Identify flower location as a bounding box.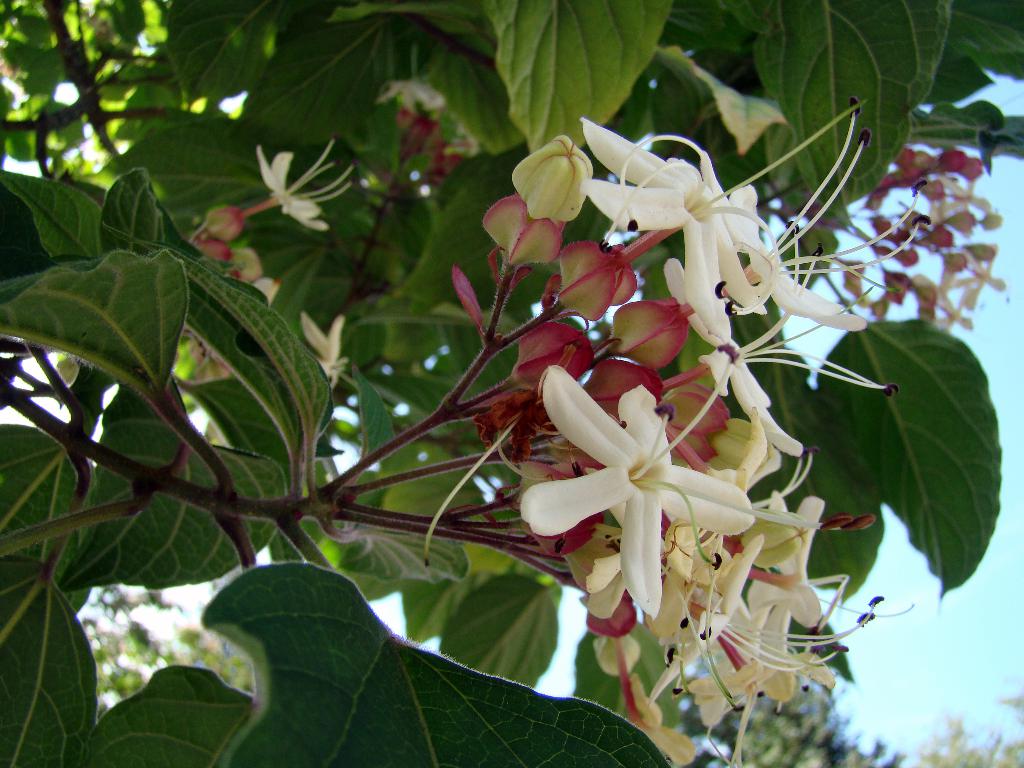
454,131,591,326.
